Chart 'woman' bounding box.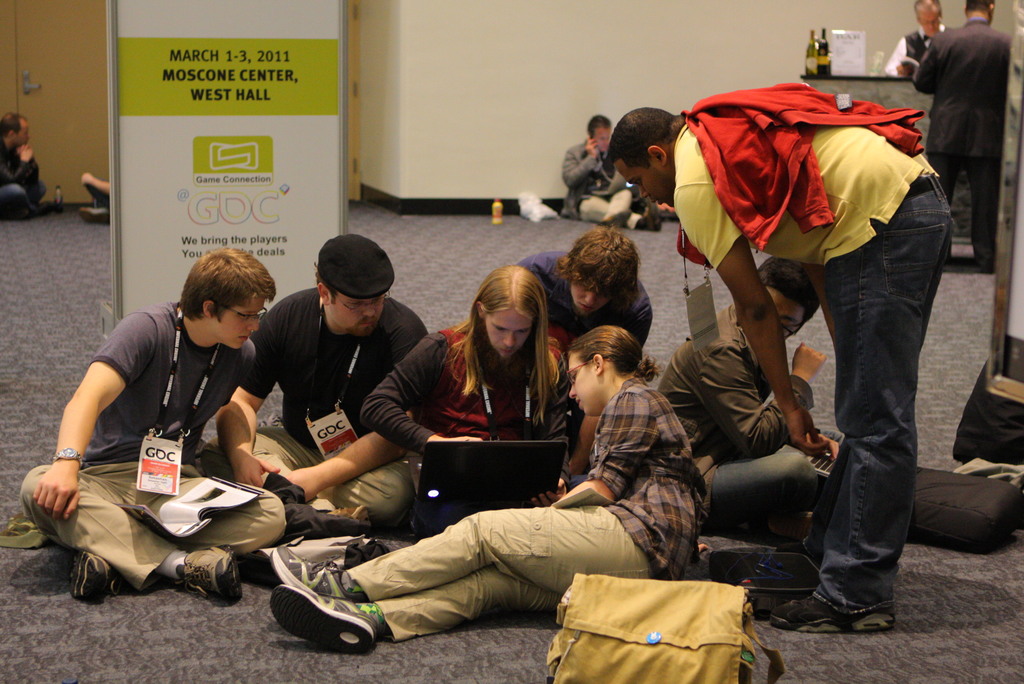
Charted: <region>271, 325, 707, 654</region>.
